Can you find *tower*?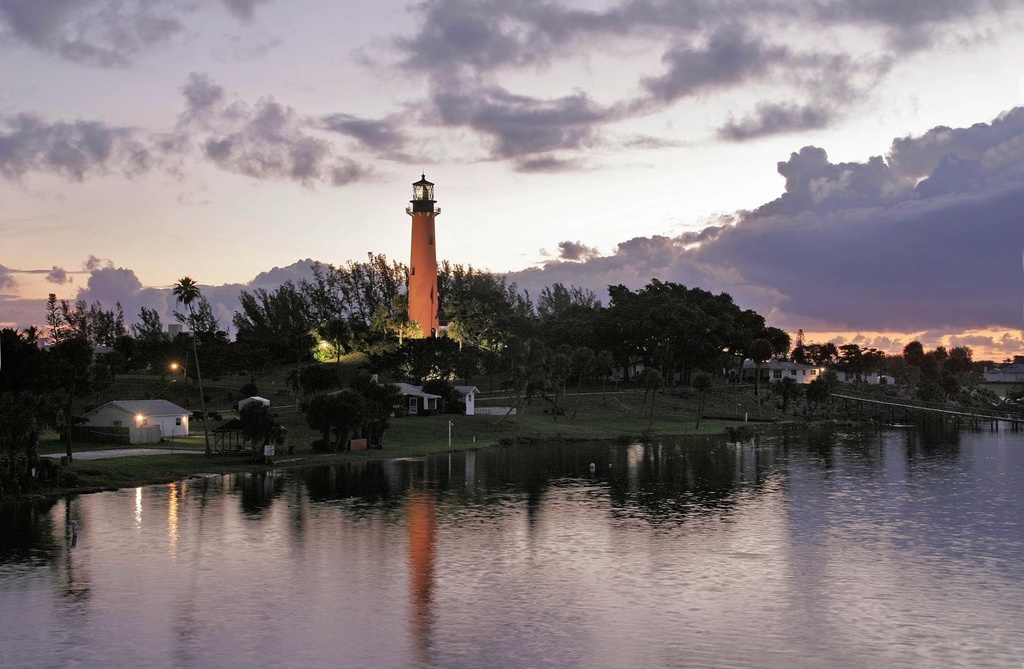
Yes, bounding box: bbox=[406, 175, 442, 339].
